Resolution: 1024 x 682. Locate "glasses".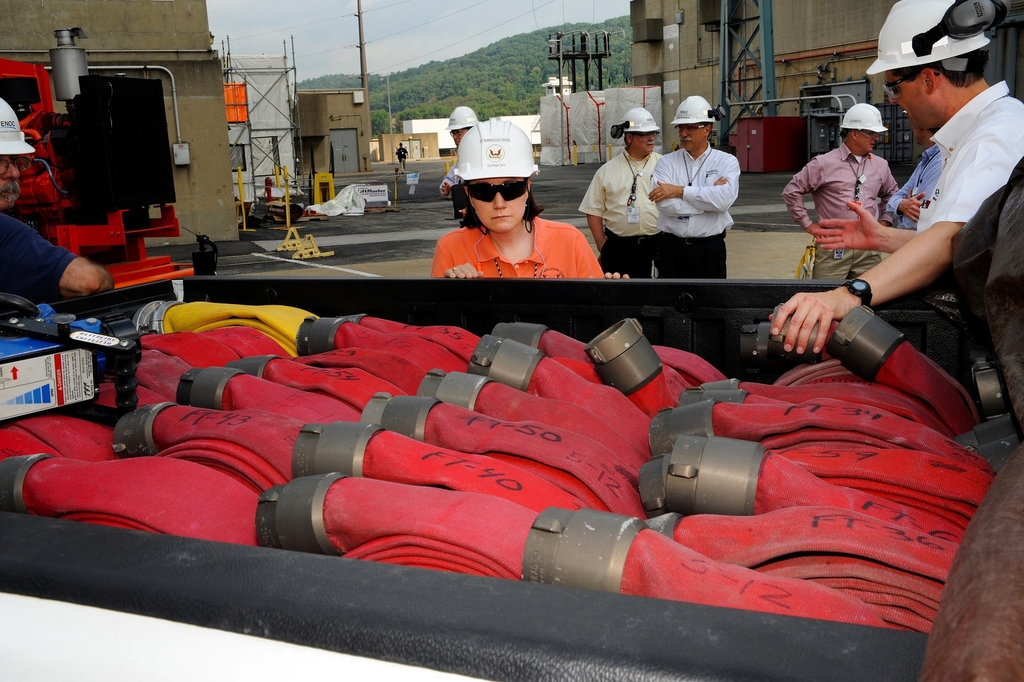
bbox=[0, 157, 33, 177].
